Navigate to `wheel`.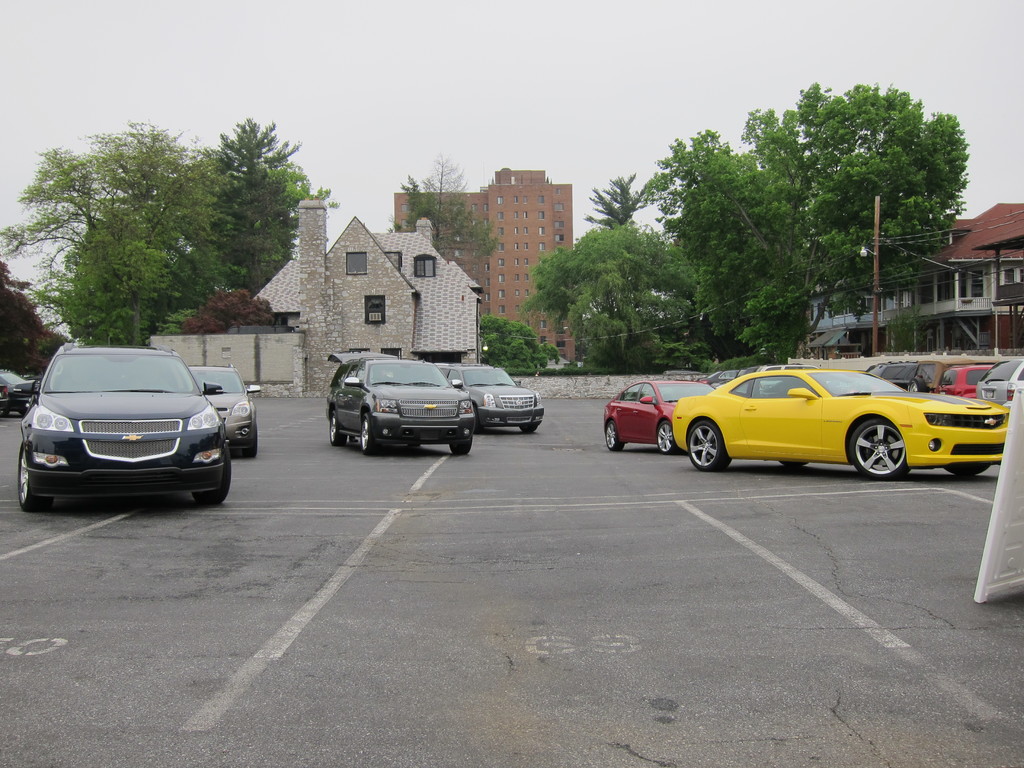
Navigation target: <box>360,412,380,454</box>.
